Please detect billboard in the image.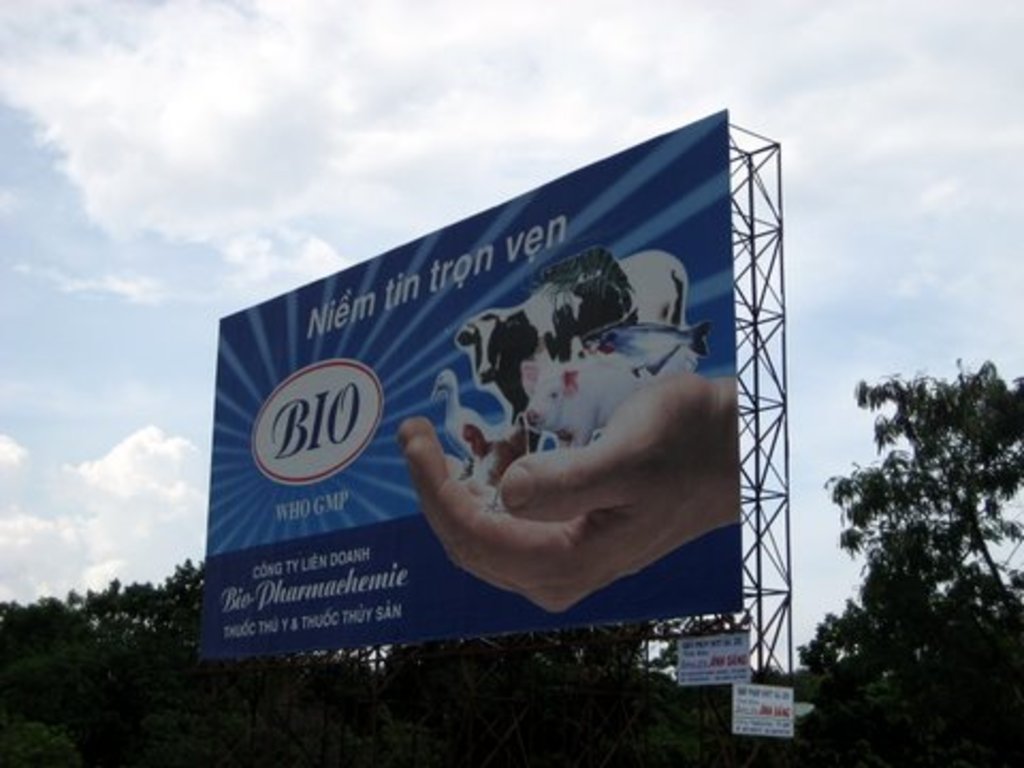
{"x1": 188, "y1": 119, "x2": 843, "y2": 695}.
